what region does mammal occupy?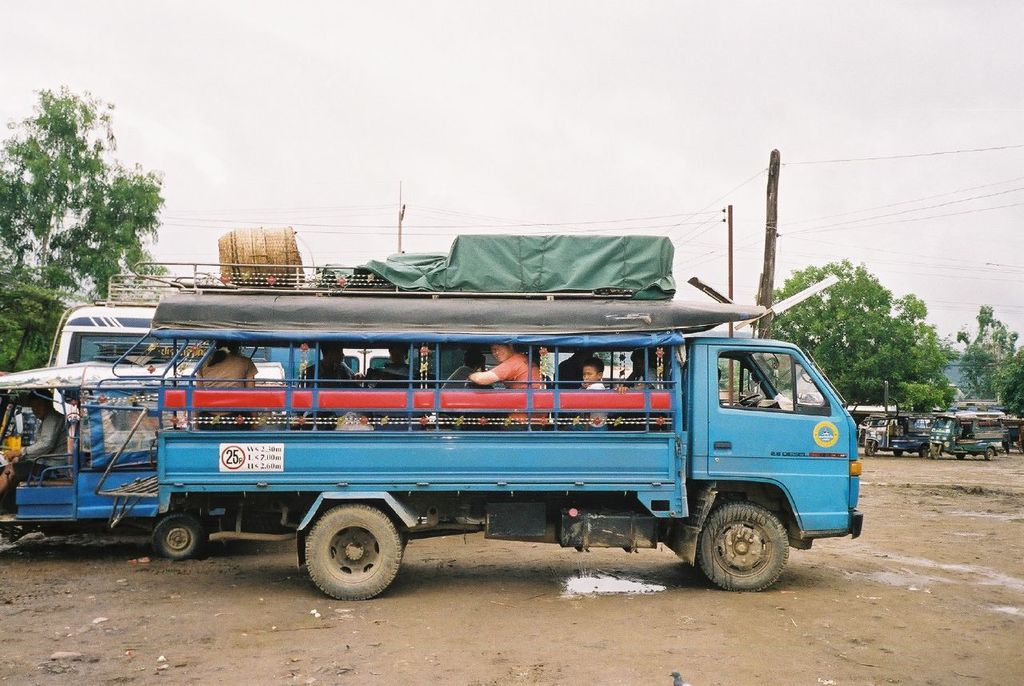
<bbox>439, 350, 489, 431</bbox>.
